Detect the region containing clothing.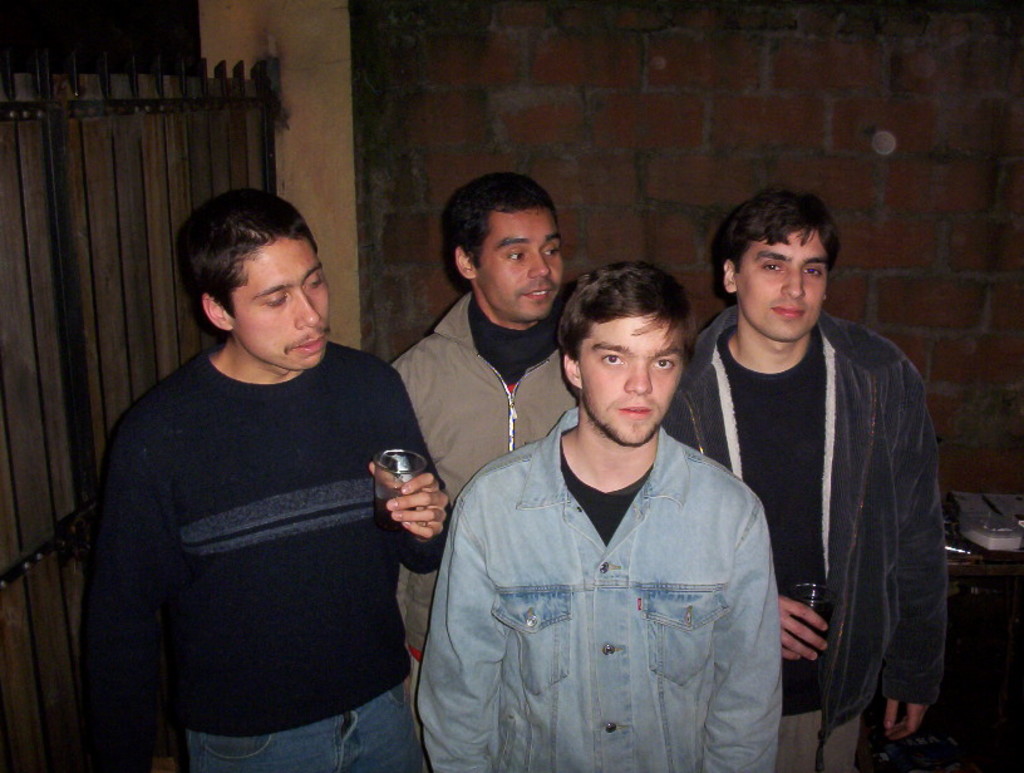
[670, 287, 978, 772].
